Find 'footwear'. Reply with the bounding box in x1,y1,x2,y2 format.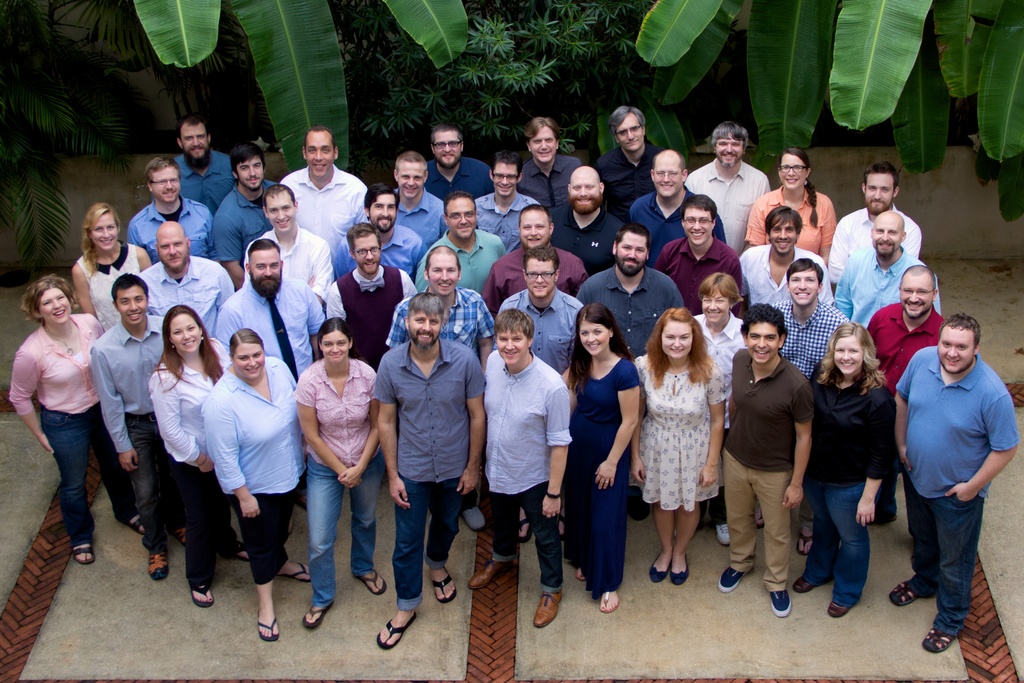
794,531,810,556.
